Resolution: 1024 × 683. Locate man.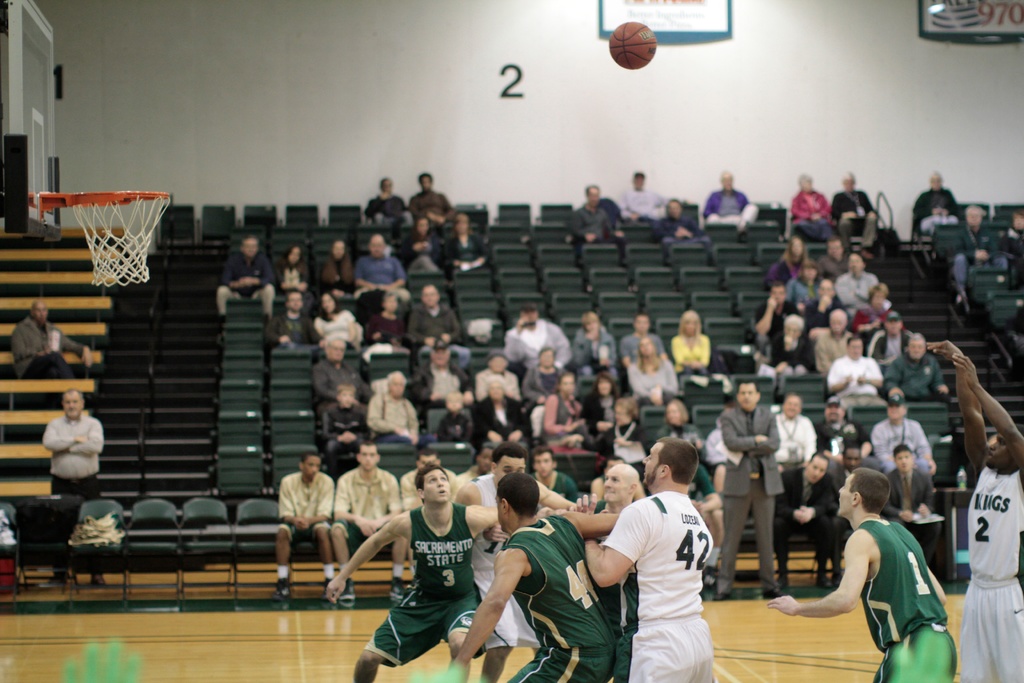
820 399 870 456.
